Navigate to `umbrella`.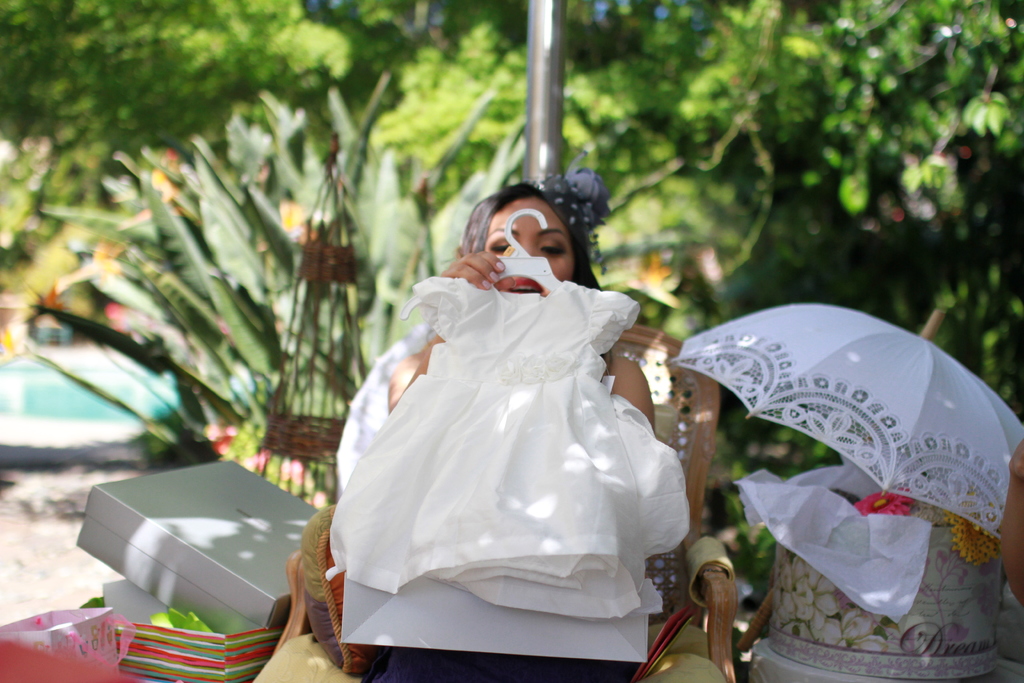
Navigation target: crop(666, 302, 1023, 651).
